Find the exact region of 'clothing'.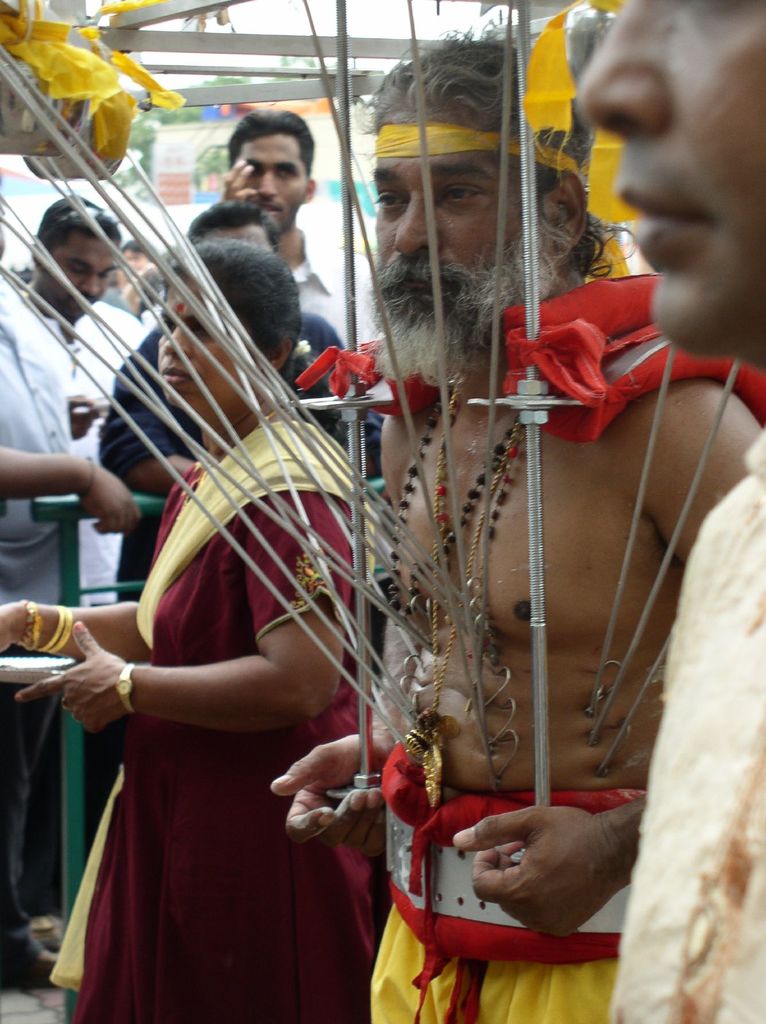
Exact region: 609:426:765:1023.
